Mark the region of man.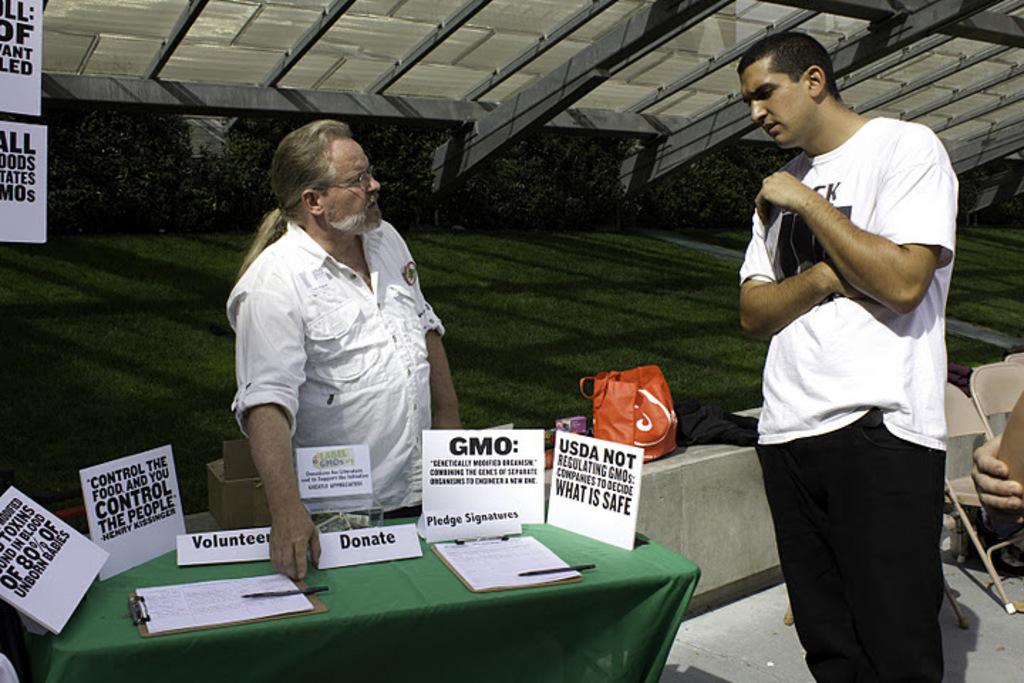
Region: x1=734 y1=4 x2=957 y2=682.
